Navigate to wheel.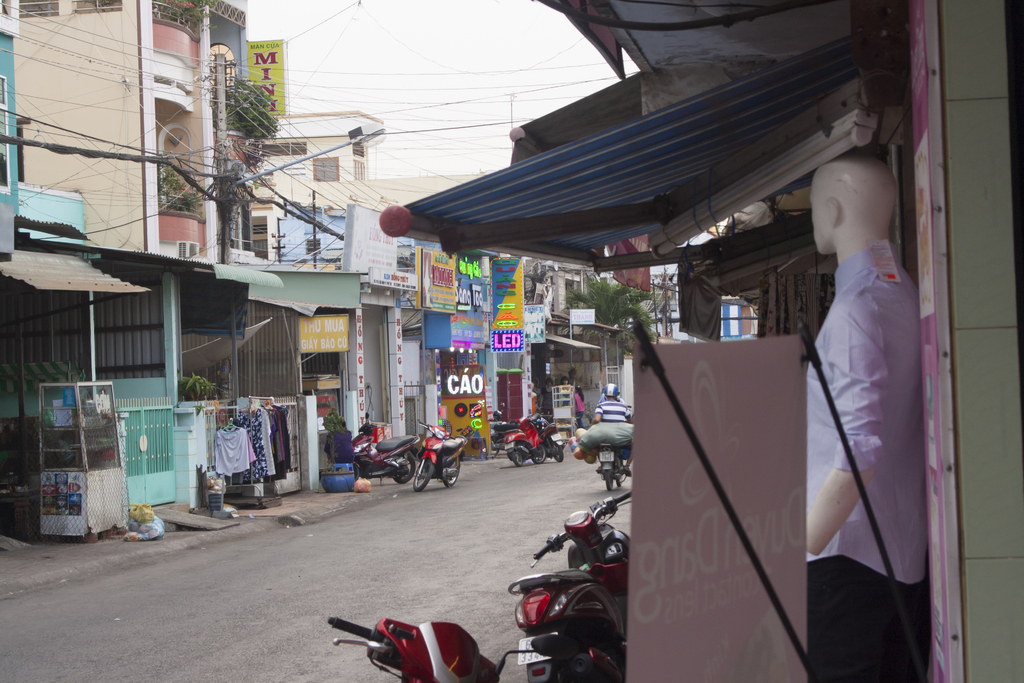
Navigation target: region(615, 479, 623, 487).
